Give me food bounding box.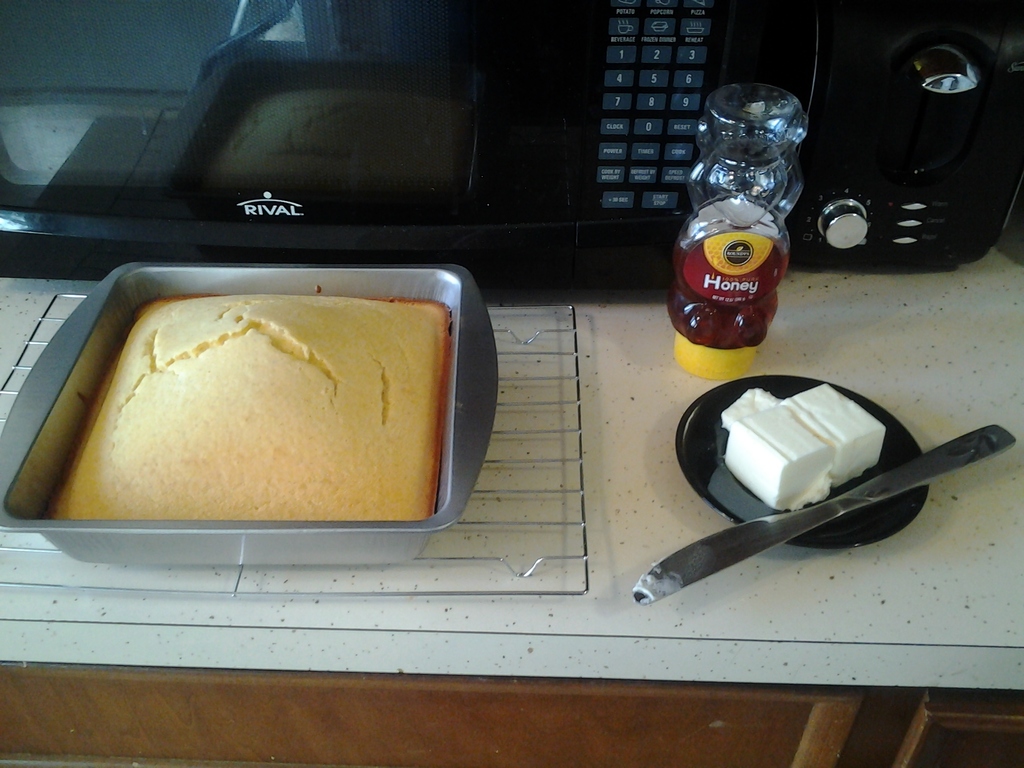
select_region(724, 404, 831, 512).
